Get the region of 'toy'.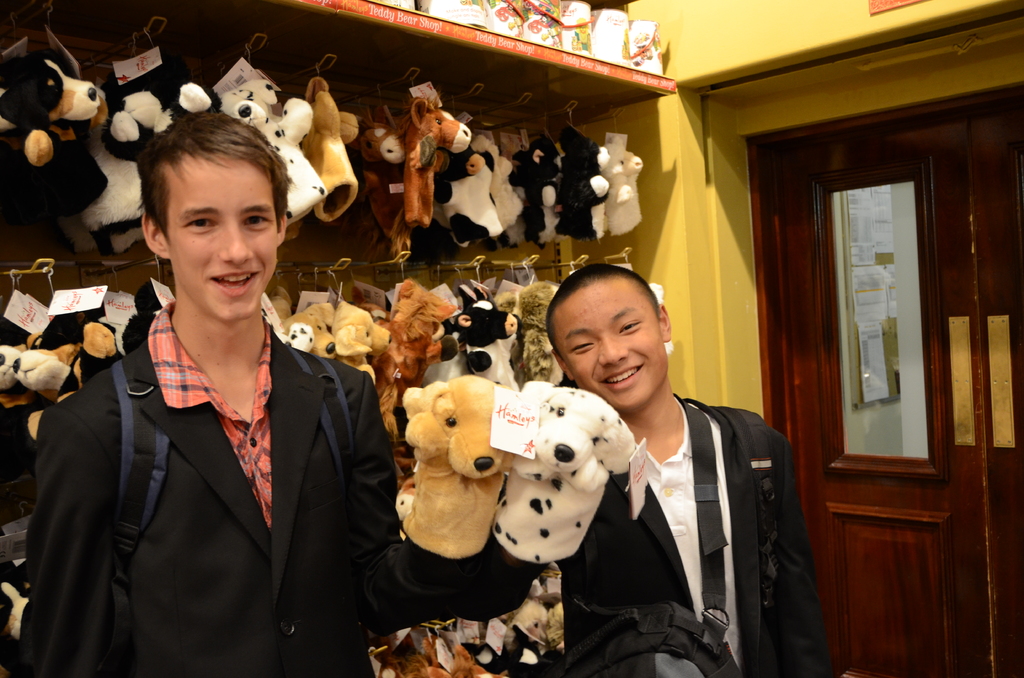
BBox(118, 273, 186, 353).
